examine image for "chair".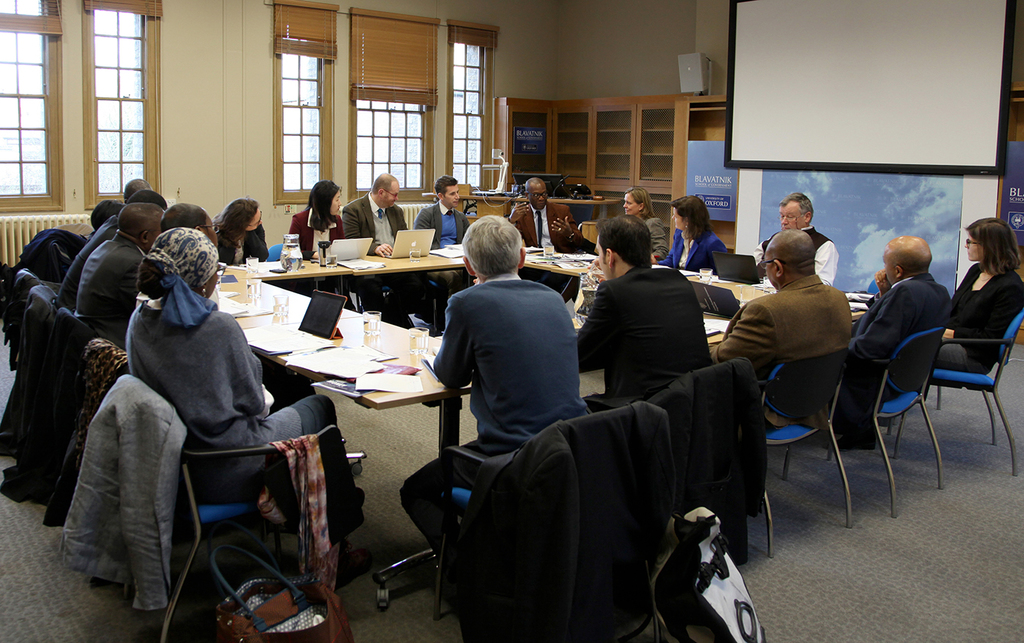
Examination result: pyautogui.locateOnScreen(55, 304, 99, 342).
